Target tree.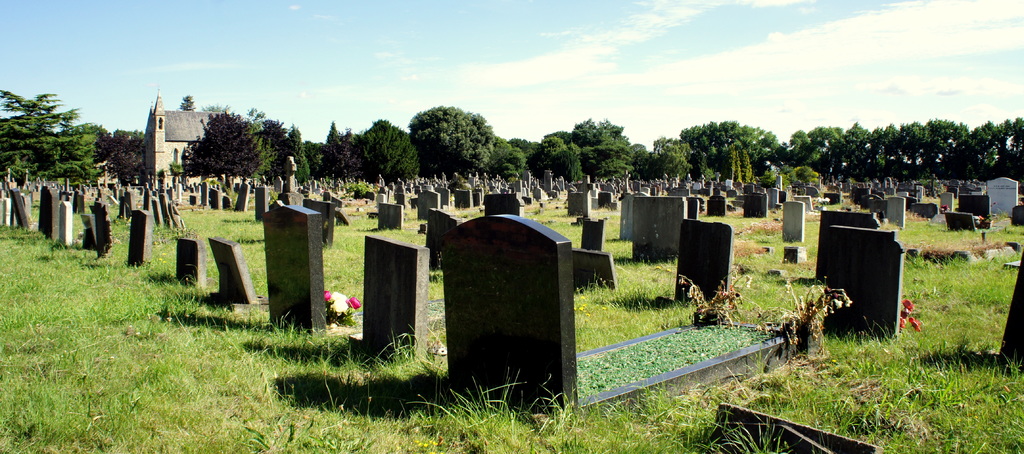
Target region: 101, 131, 143, 178.
